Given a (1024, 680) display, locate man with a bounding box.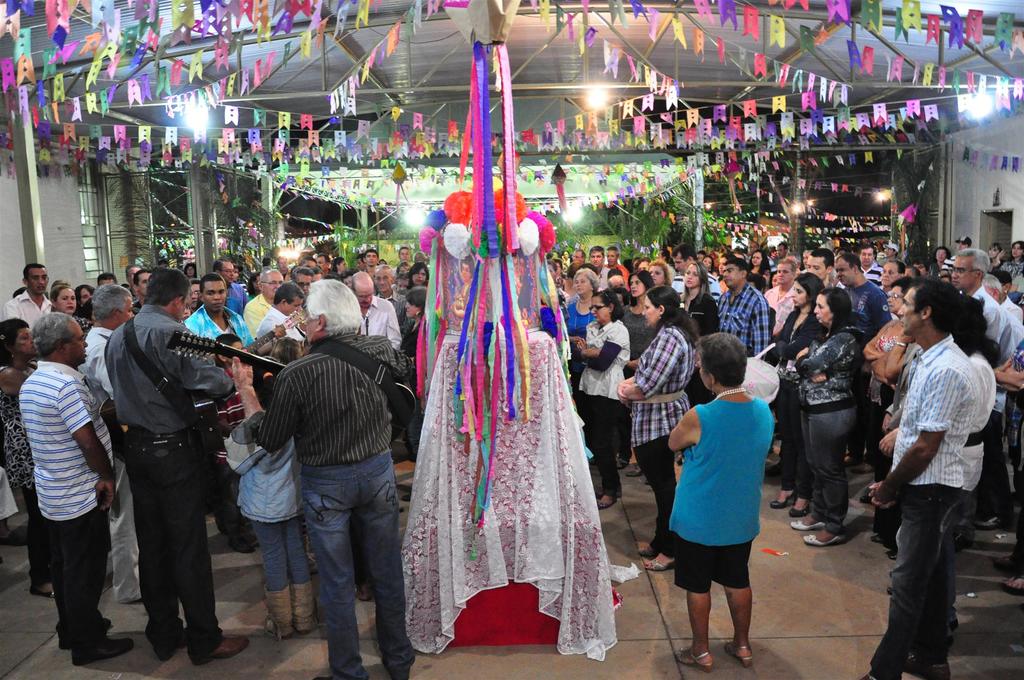
Located: x1=396, y1=248, x2=407, y2=263.
